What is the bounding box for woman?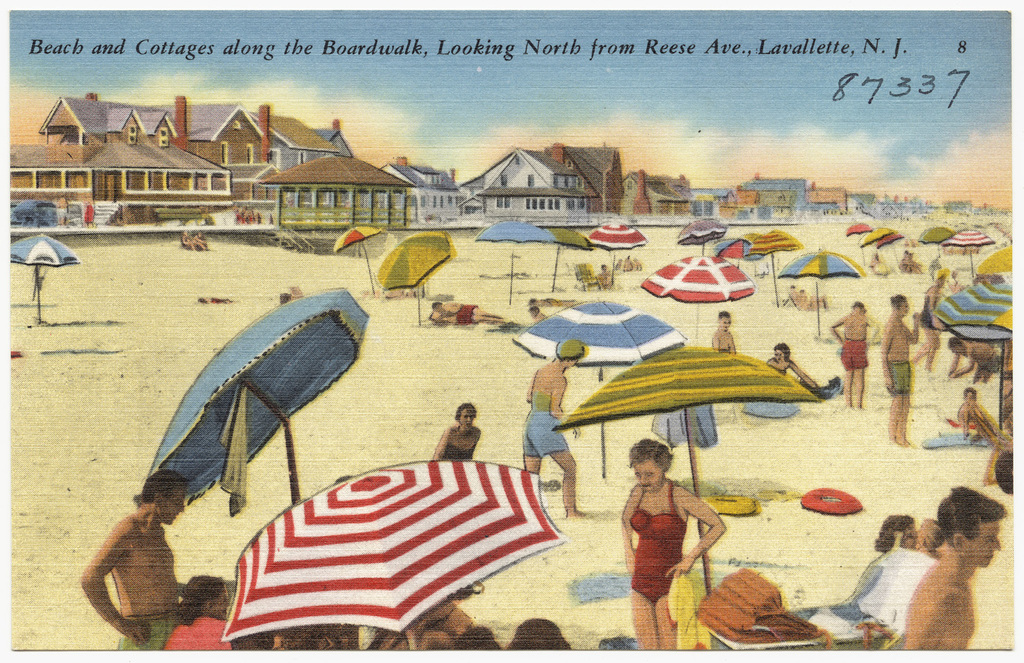
Rect(159, 574, 233, 648).
